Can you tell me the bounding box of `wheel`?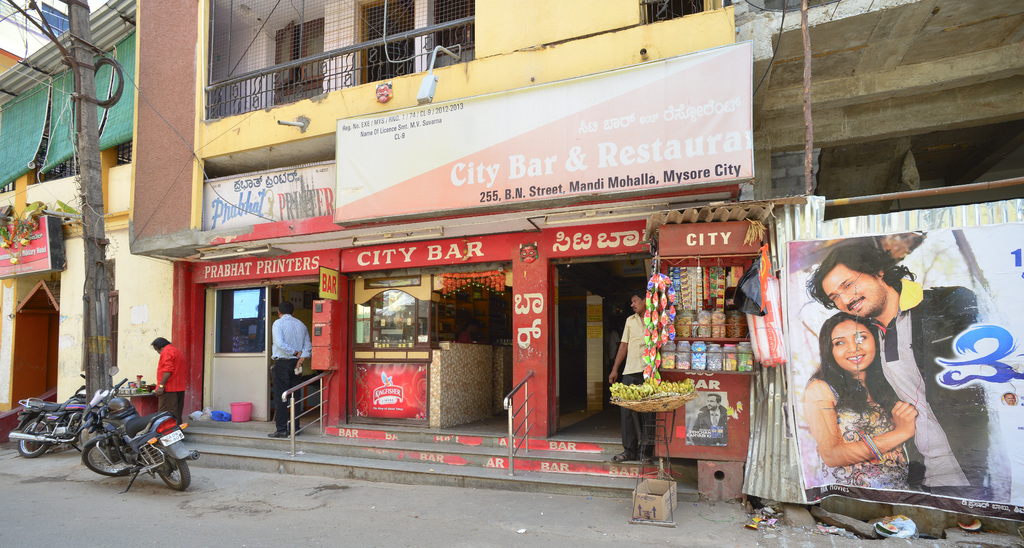
[161,447,191,492].
